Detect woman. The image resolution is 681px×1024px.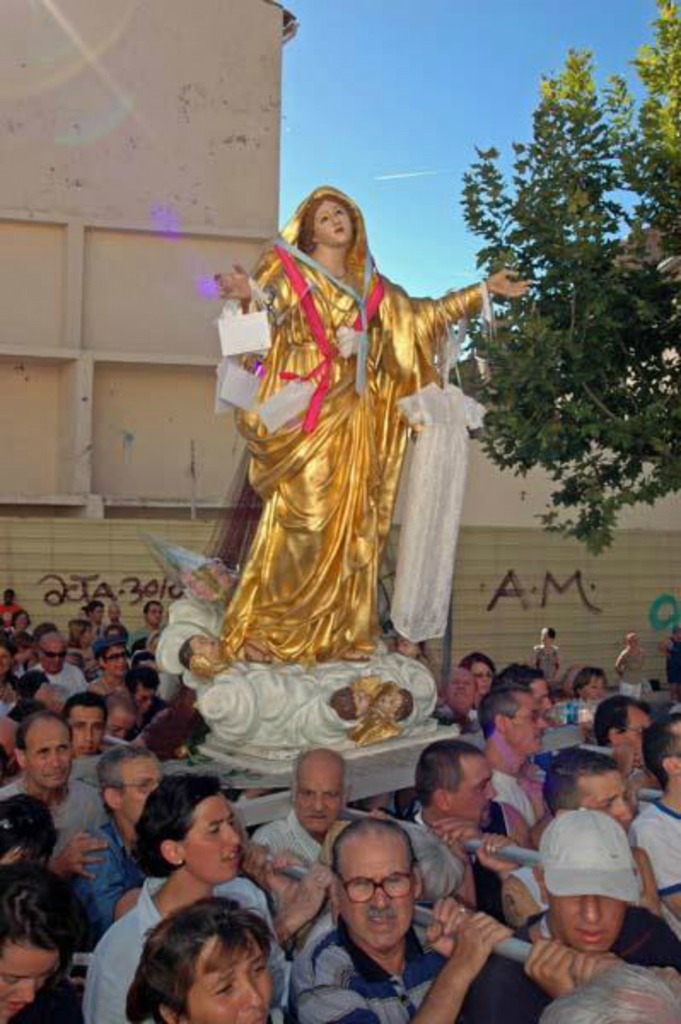
box=[214, 185, 530, 658].
